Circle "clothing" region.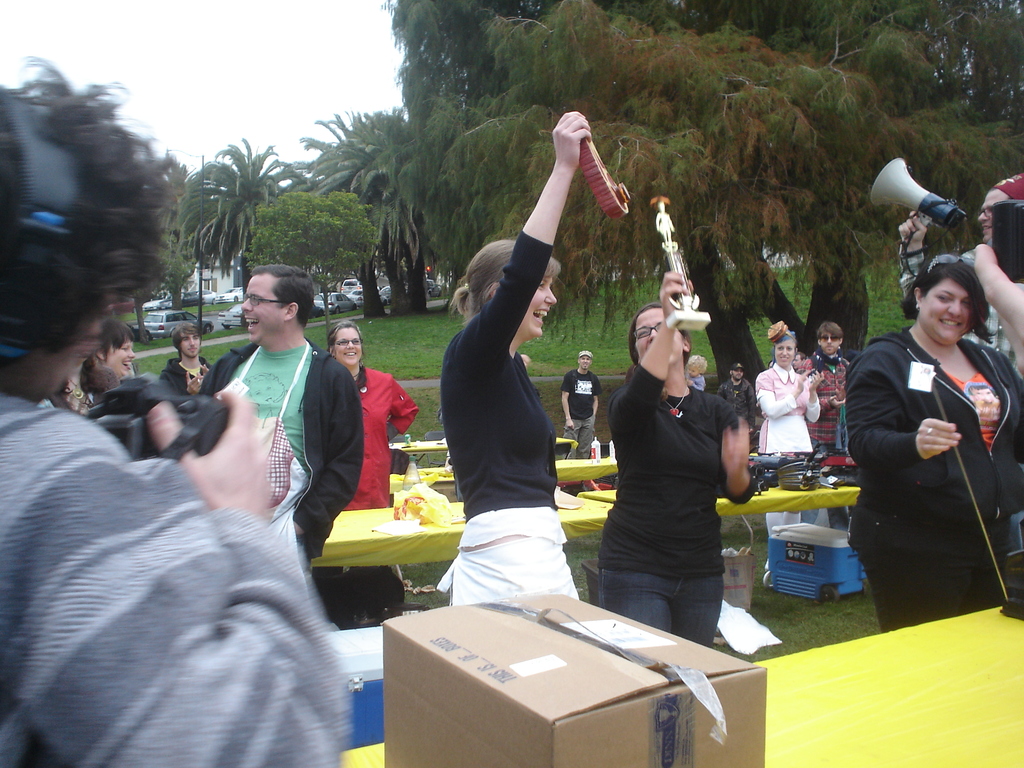
Region: (800, 344, 854, 453).
